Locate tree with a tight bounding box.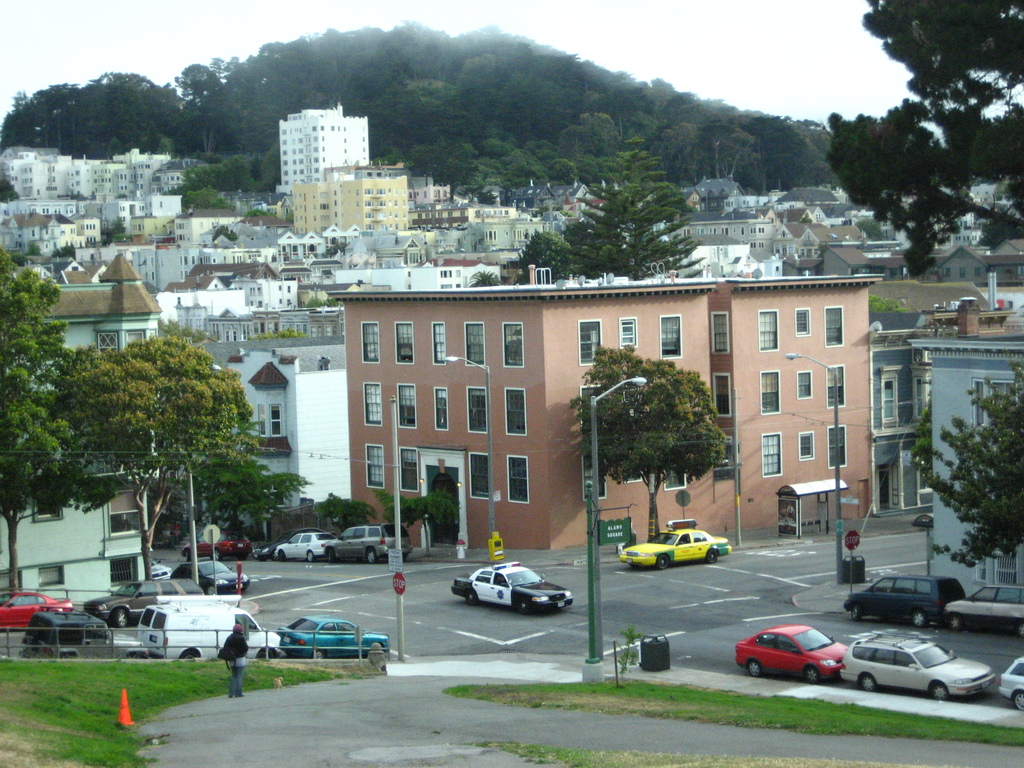
pyautogui.locateOnScreen(103, 212, 132, 243).
